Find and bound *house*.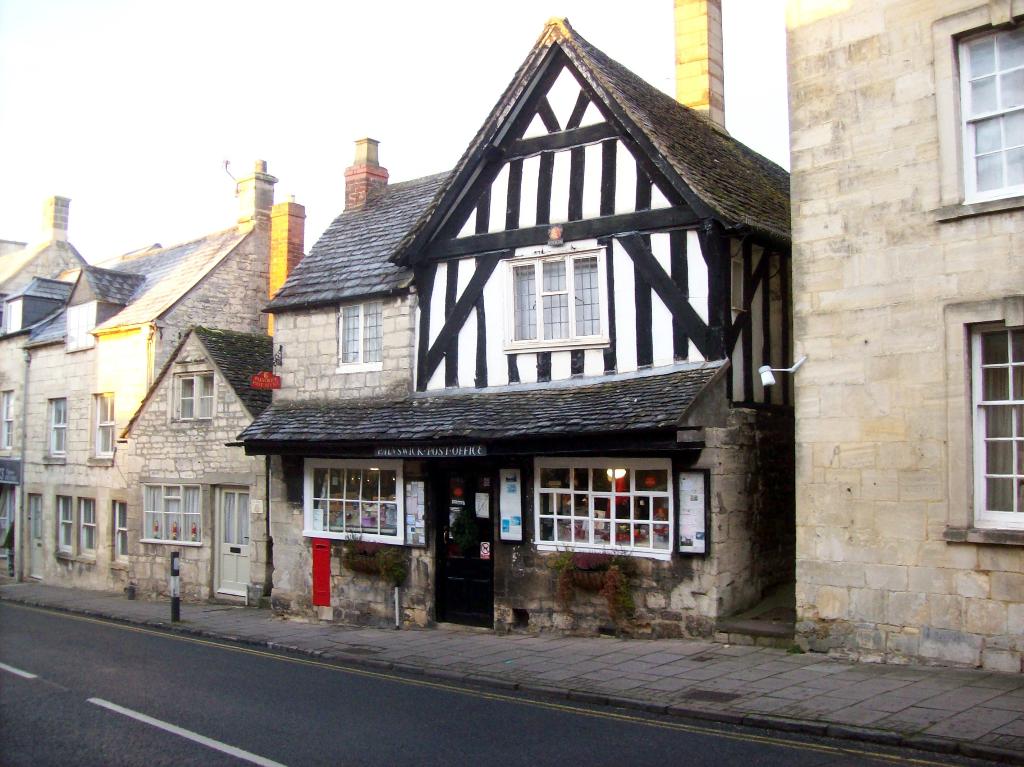
Bound: x1=115 y1=196 x2=311 y2=603.
